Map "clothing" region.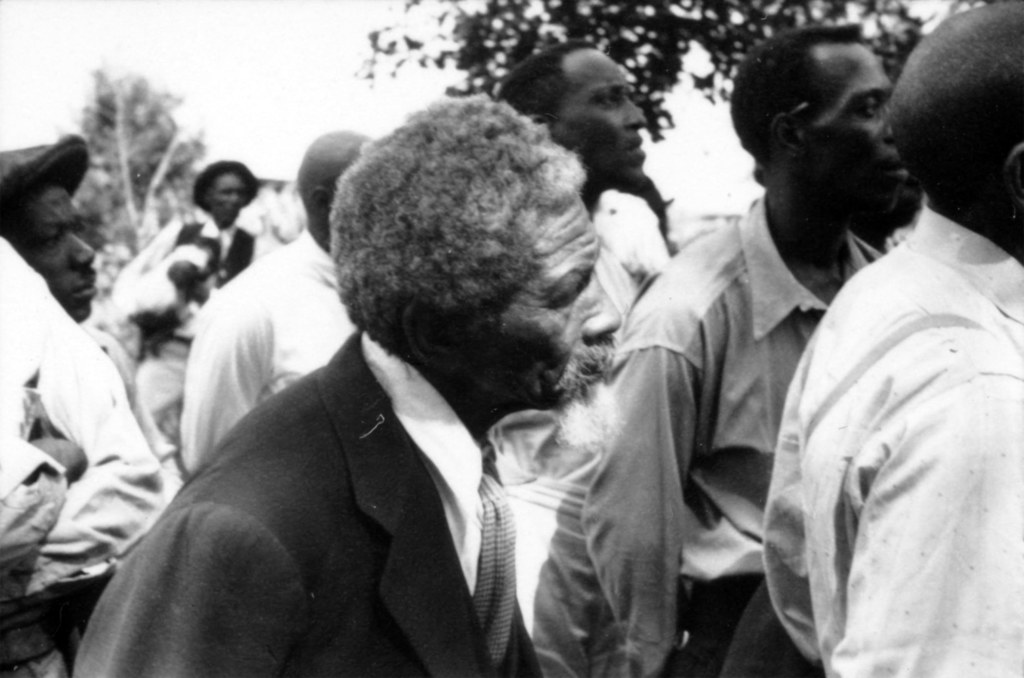
Mapped to [x1=574, y1=204, x2=915, y2=674].
